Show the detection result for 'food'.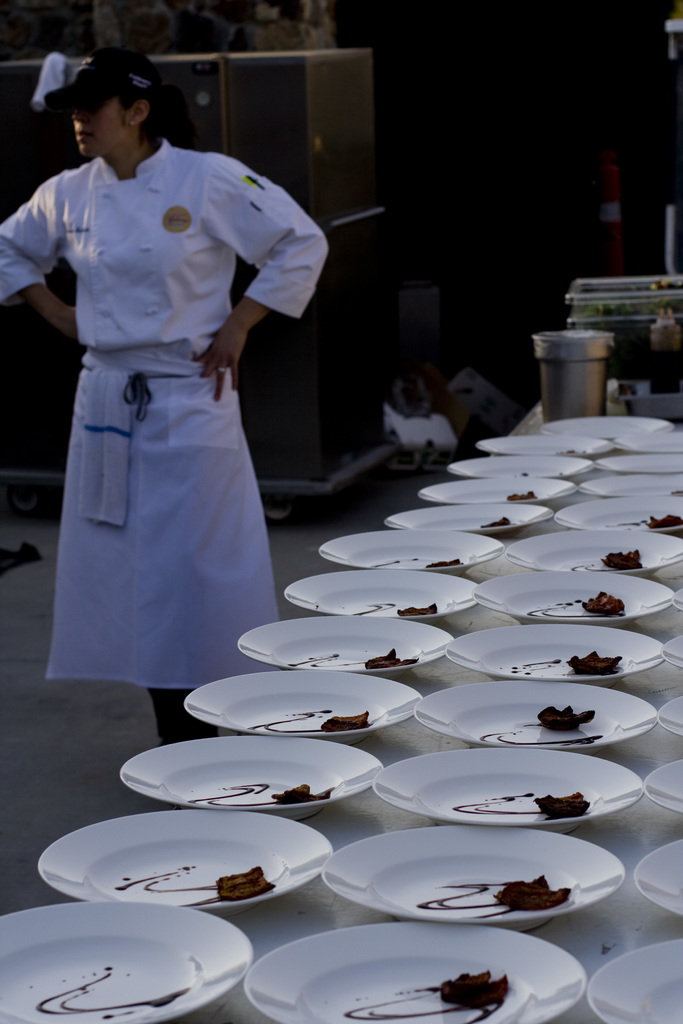
bbox=[600, 540, 646, 570].
